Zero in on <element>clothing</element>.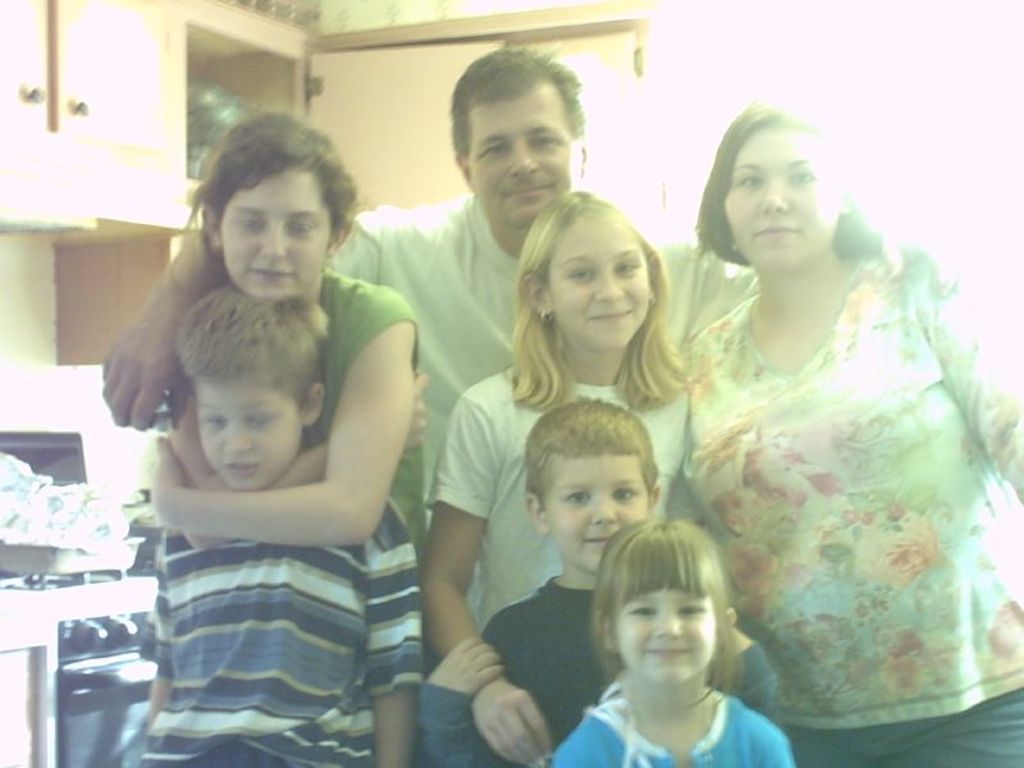
Zeroed in: {"left": 138, "top": 489, "right": 425, "bottom": 767}.
